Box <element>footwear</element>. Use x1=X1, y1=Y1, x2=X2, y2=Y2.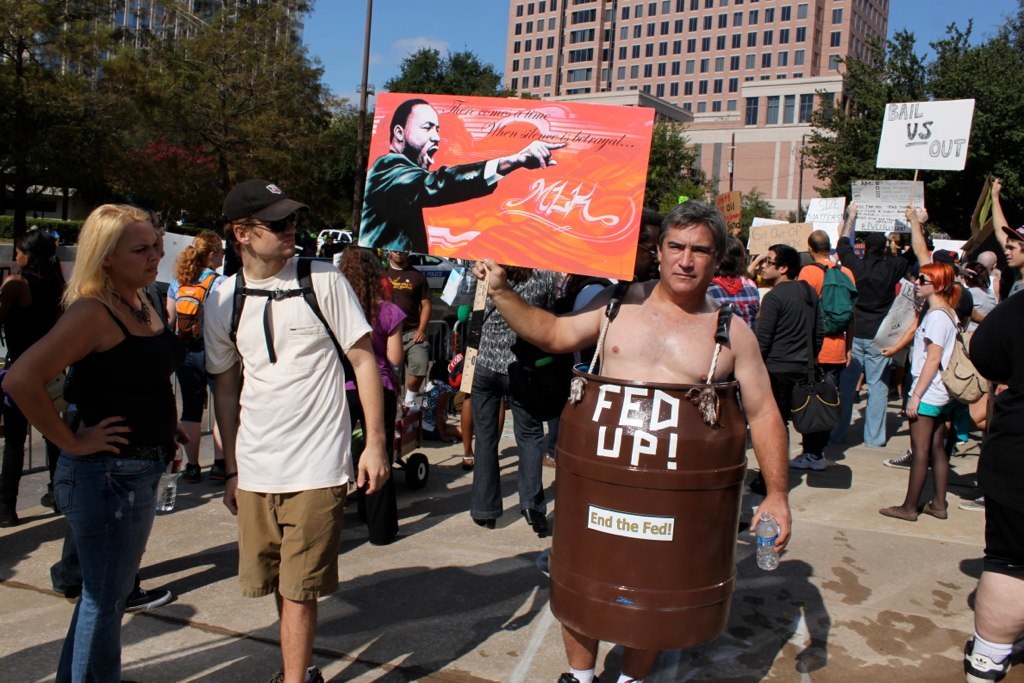
x1=469, y1=516, x2=500, y2=530.
